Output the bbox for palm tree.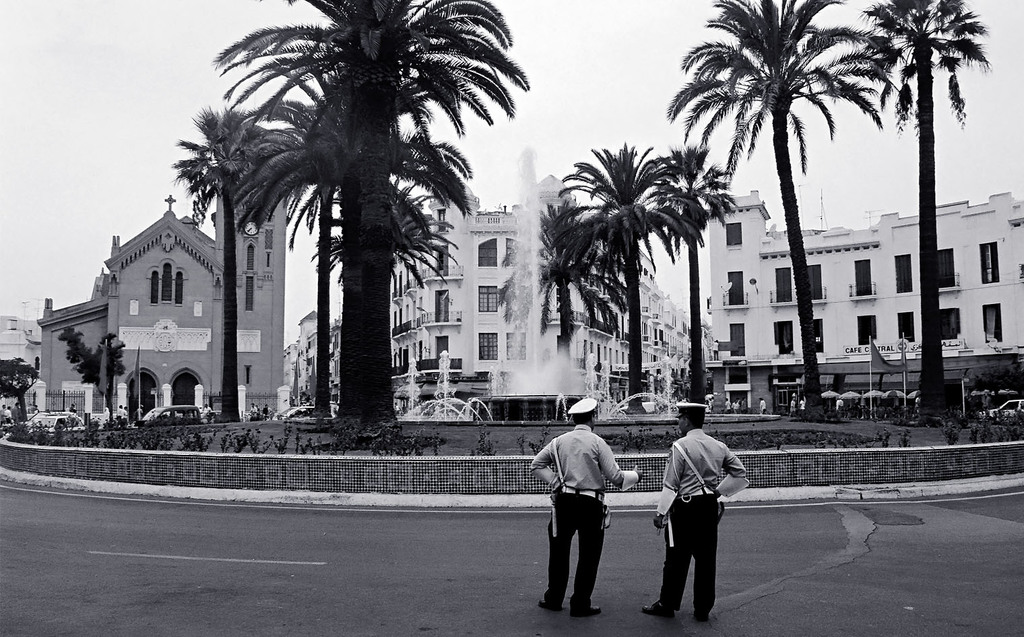
pyautogui.locateOnScreen(863, 0, 992, 404).
